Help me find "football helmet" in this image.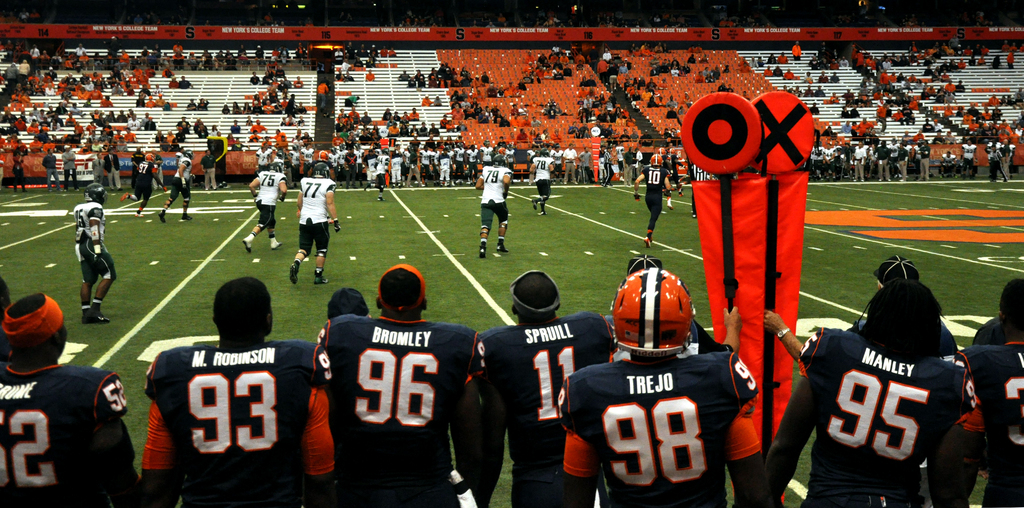
Found it: 610/262/700/373.
